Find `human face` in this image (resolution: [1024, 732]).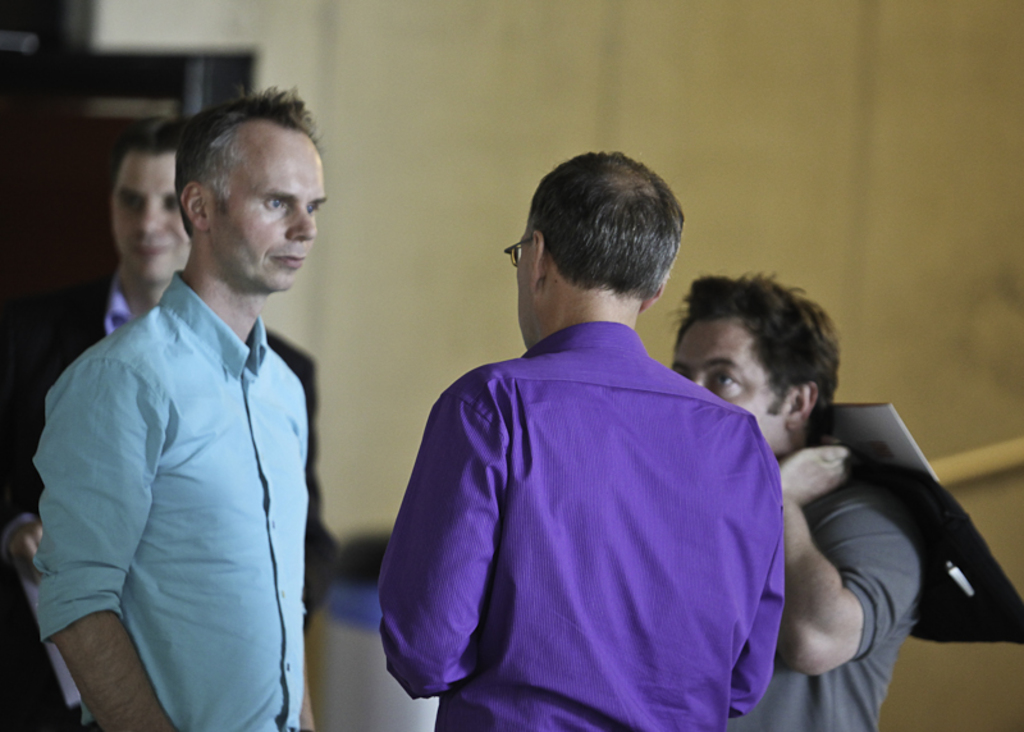
bbox=(669, 316, 791, 444).
